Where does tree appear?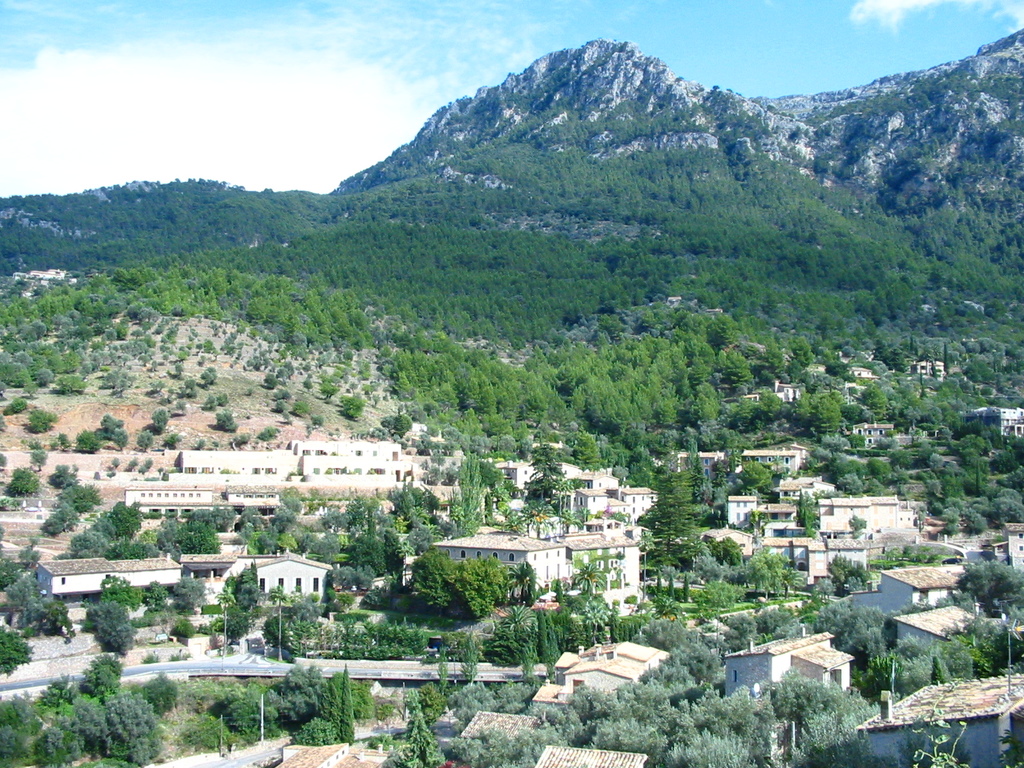
Appears at detection(457, 624, 481, 688).
